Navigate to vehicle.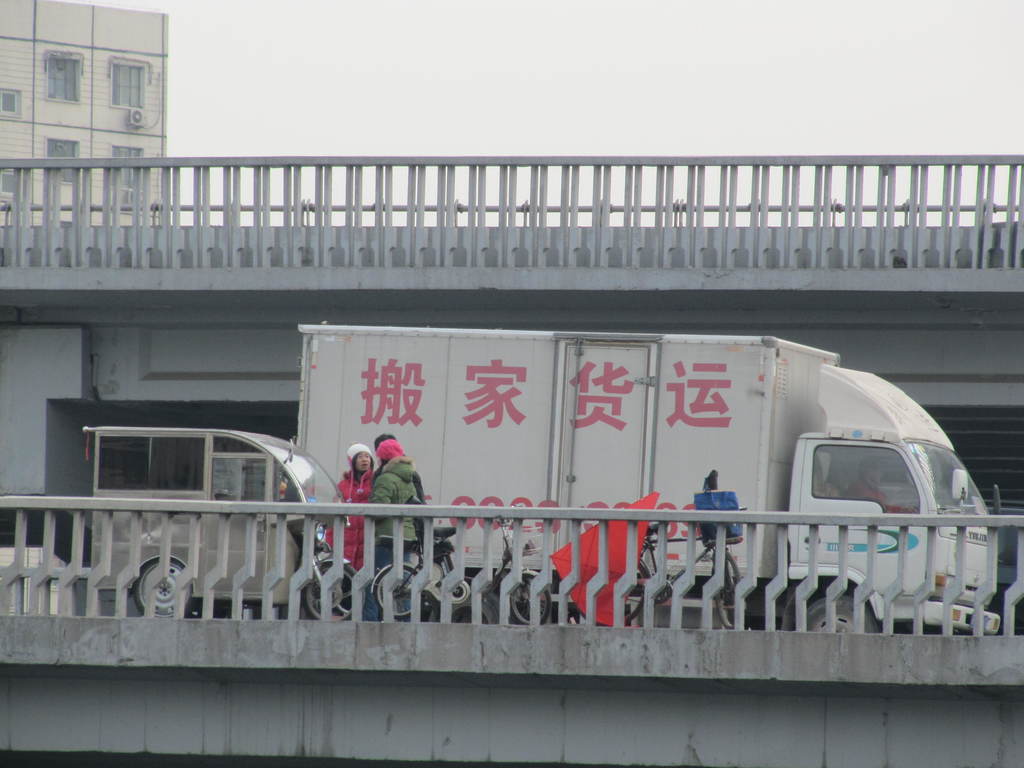
Navigation target: region(83, 428, 357, 622).
